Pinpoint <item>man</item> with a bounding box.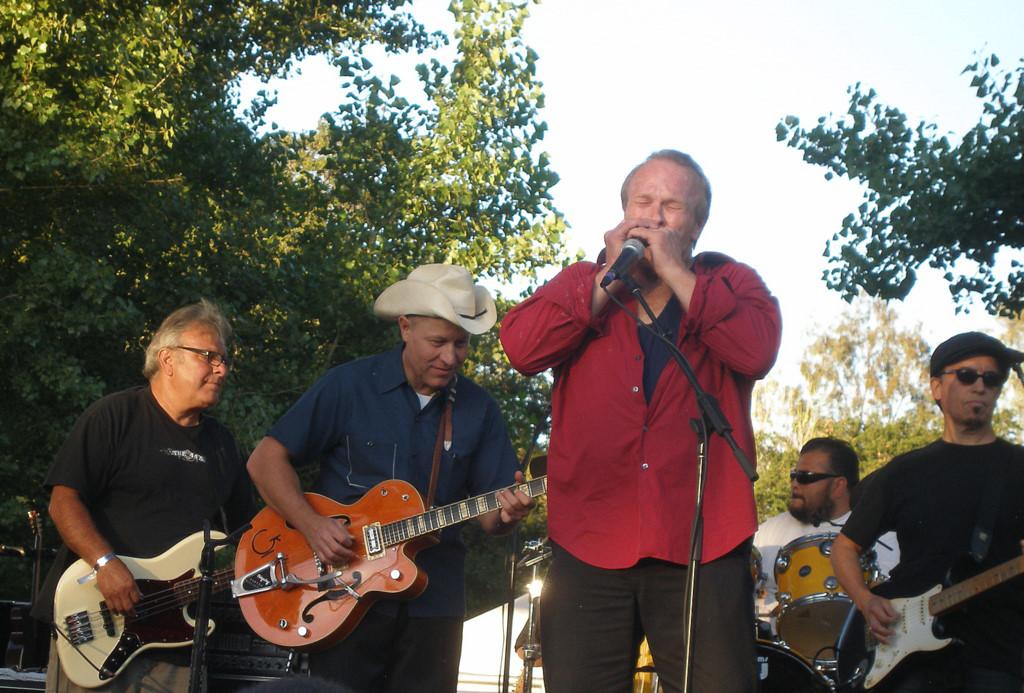
500, 144, 791, 692.
